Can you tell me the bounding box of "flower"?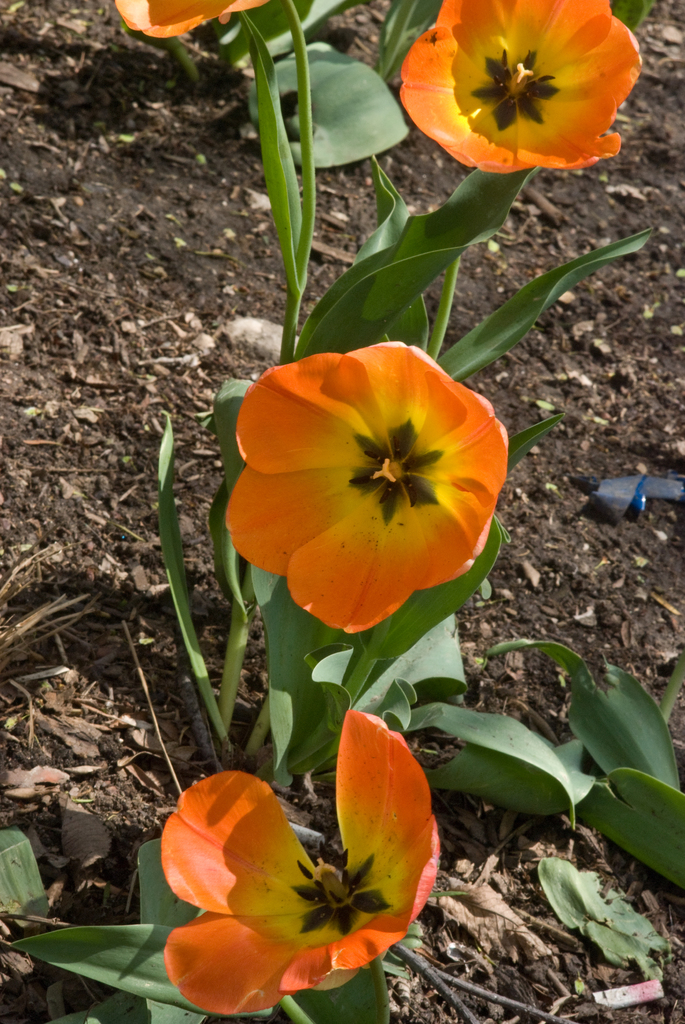
<box>397,0,646,170</box>.
